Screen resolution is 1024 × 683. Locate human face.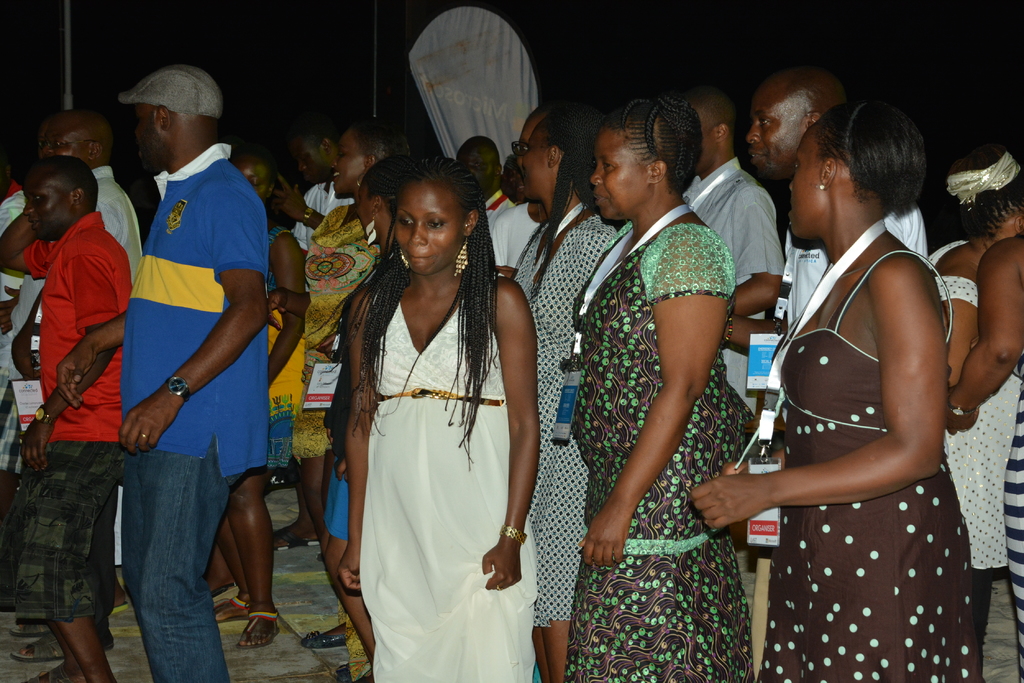
(395, 177, 468, 277).
